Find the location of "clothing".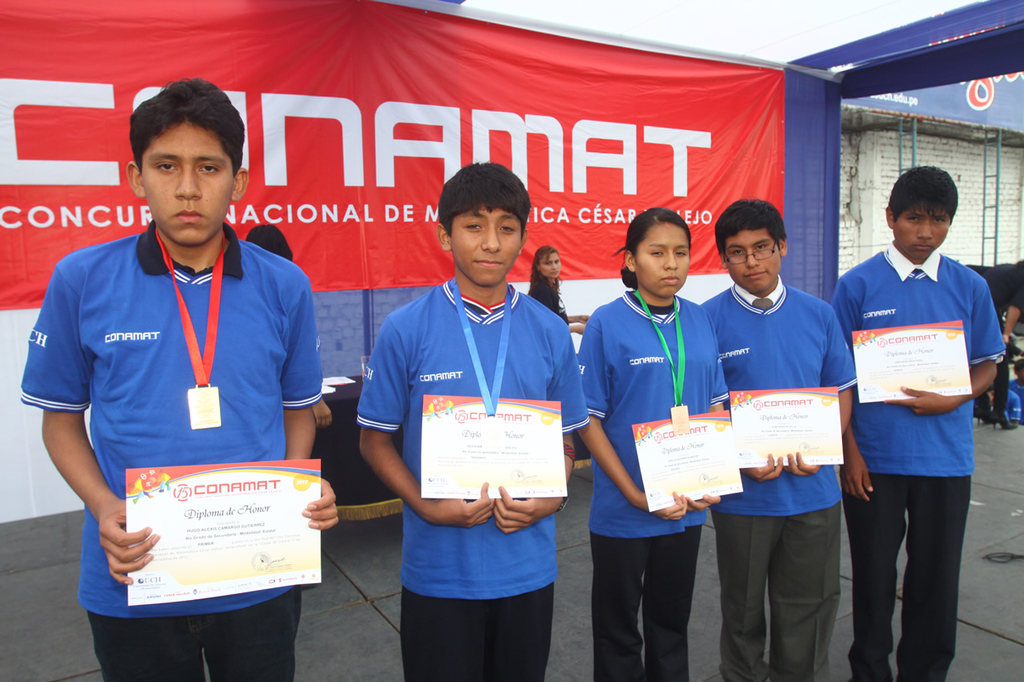
Location: crop(574, 287, 737, 681).
